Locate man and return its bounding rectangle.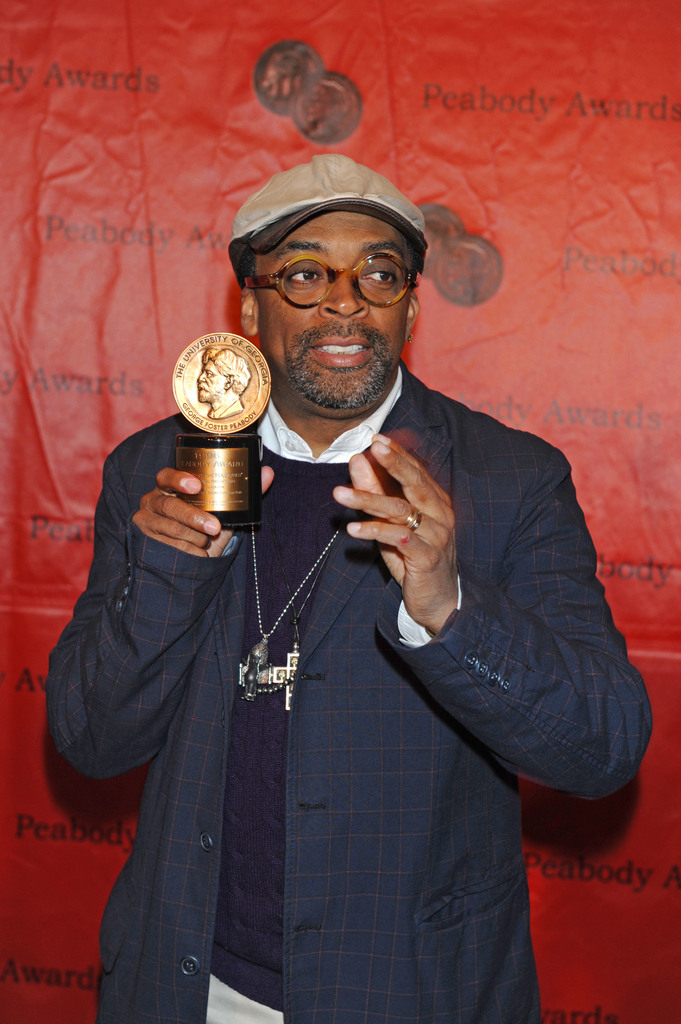
193, 340, 250, 417.
